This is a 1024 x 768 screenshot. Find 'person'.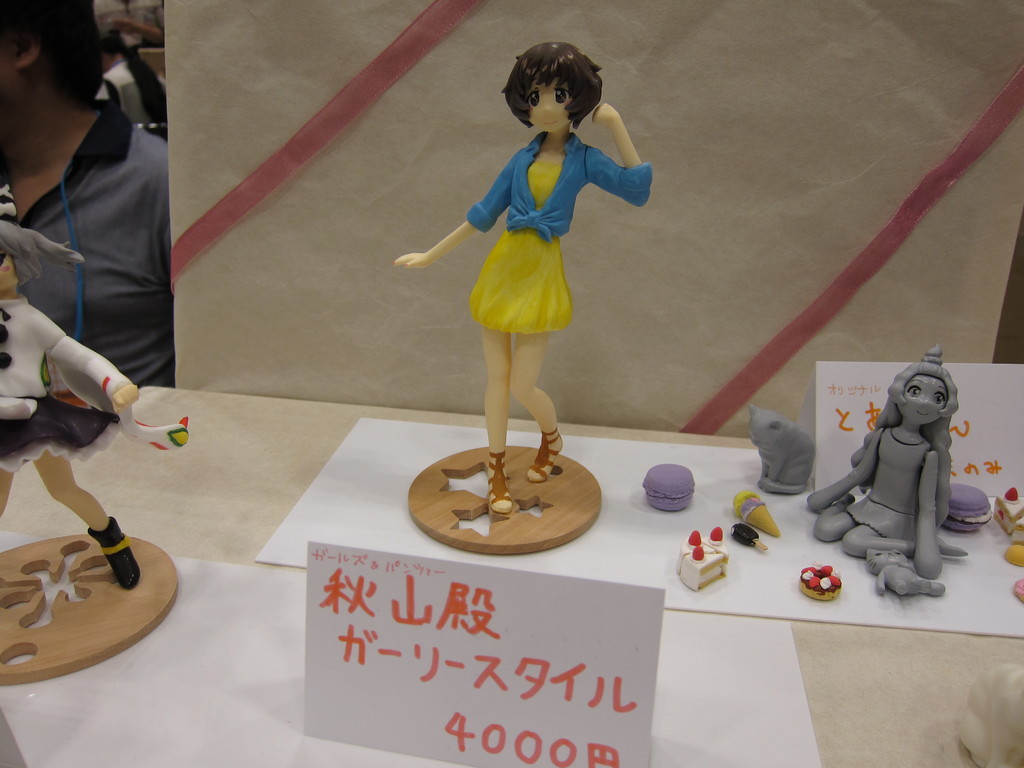
Bounding box: {"x1": 394, "y1": 50, "x2": 637, "y2": 536}.
